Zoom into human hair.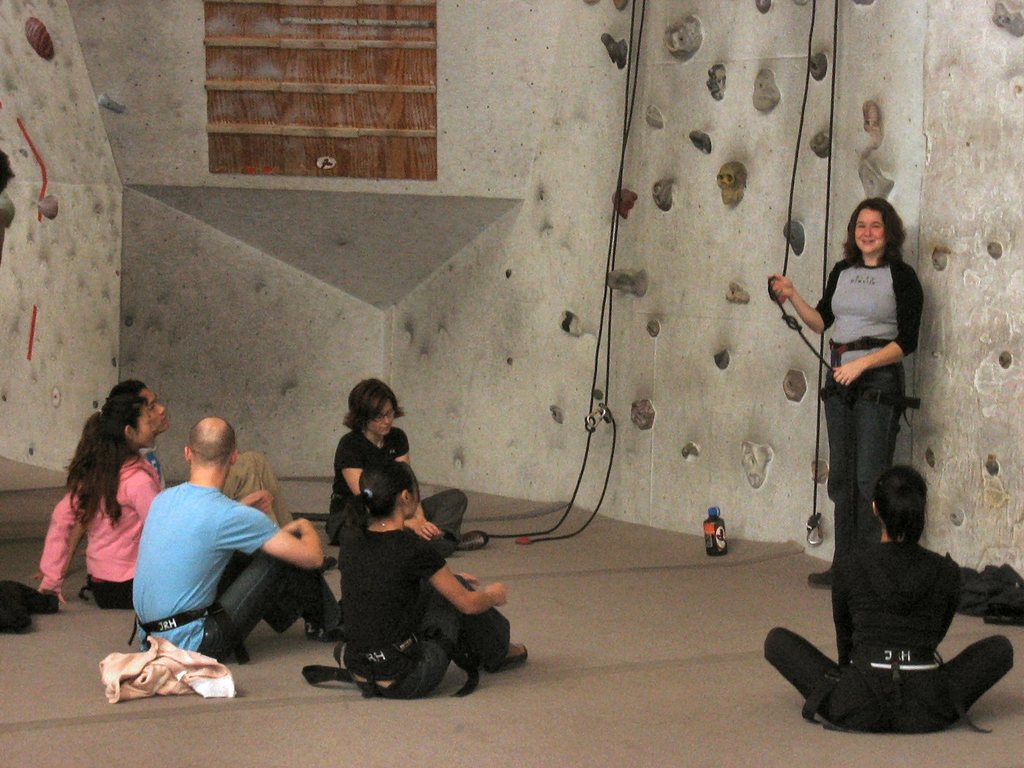
Zoom target: 66, 394, 148, 533.
